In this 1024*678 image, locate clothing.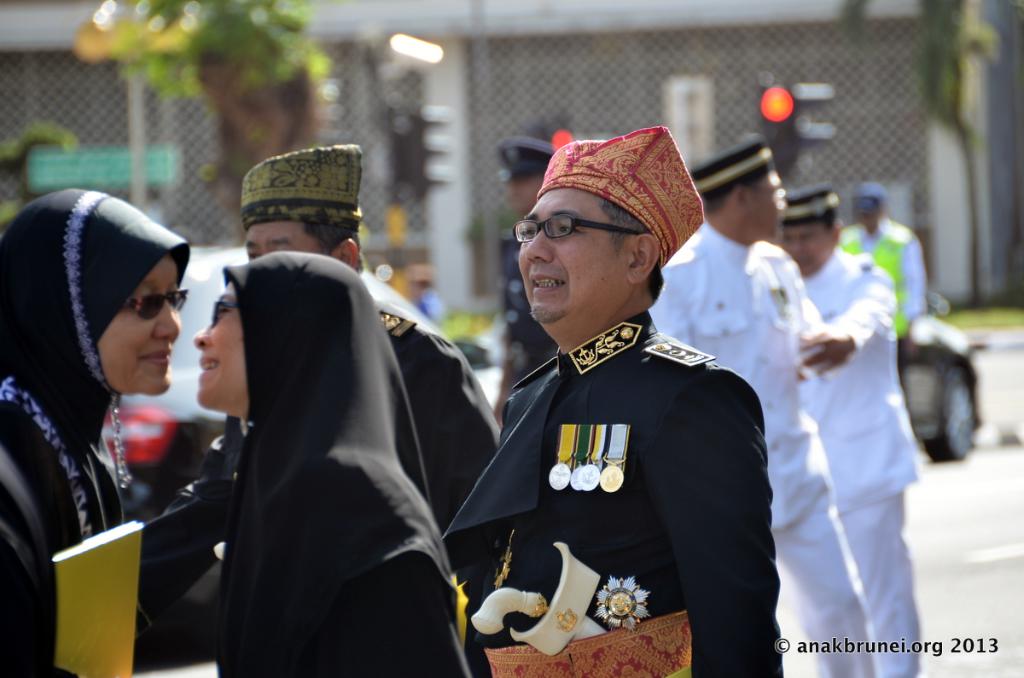
Bounding box: Rect(662, 239, 841, 677).
